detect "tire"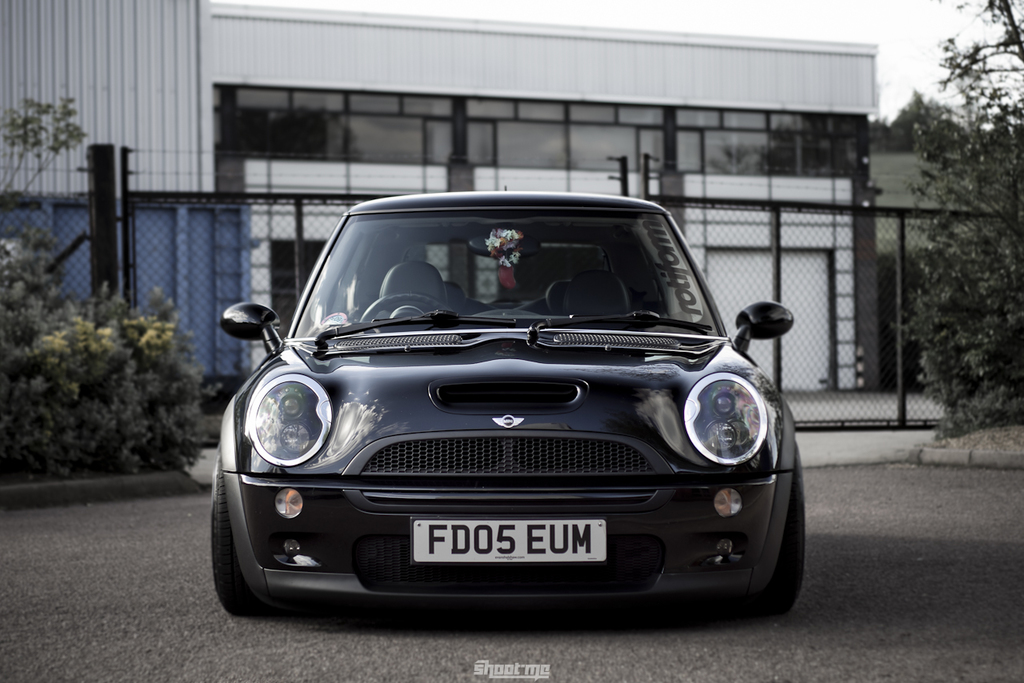
210/468/261/615
